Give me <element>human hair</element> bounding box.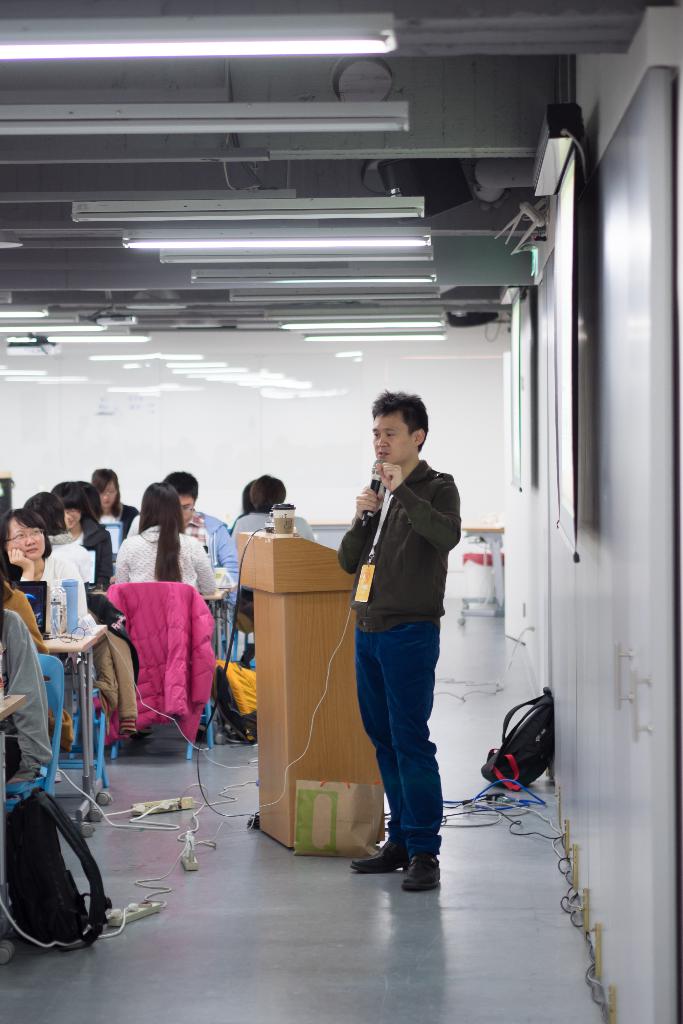
box(54, 483, 97, 529).
